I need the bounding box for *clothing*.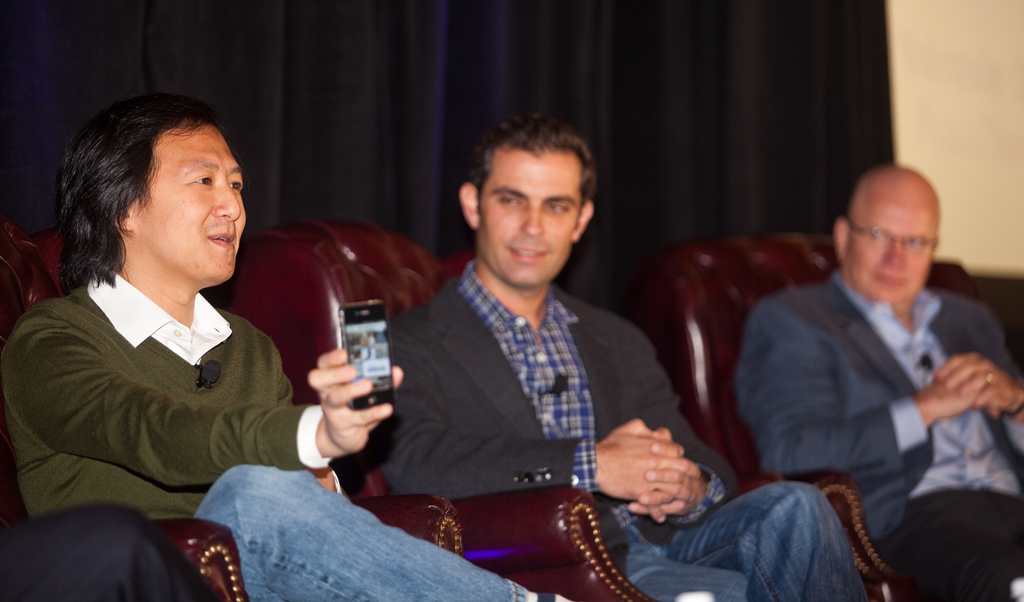
Here it is: 372 266 871 598.
